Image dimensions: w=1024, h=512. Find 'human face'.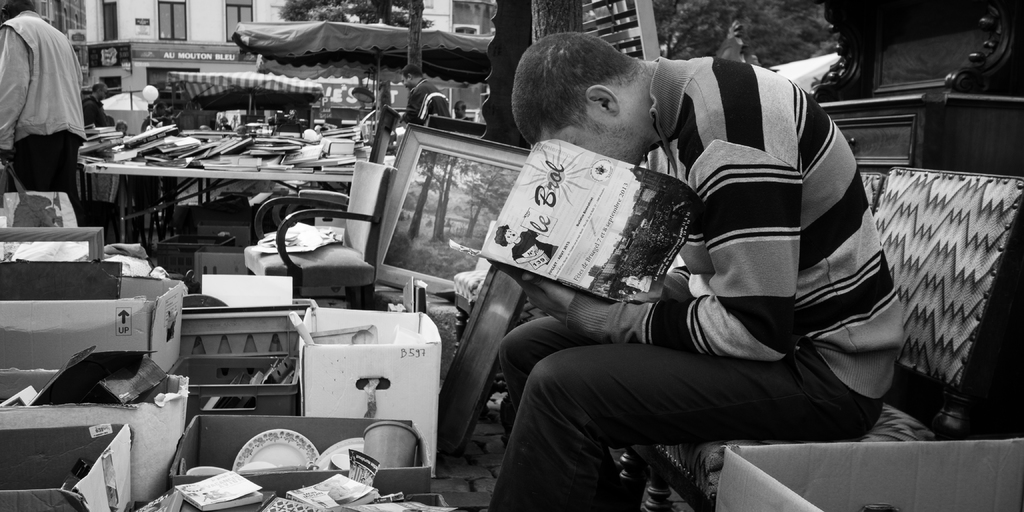
<region>401, 71, 413, 91</region>.
